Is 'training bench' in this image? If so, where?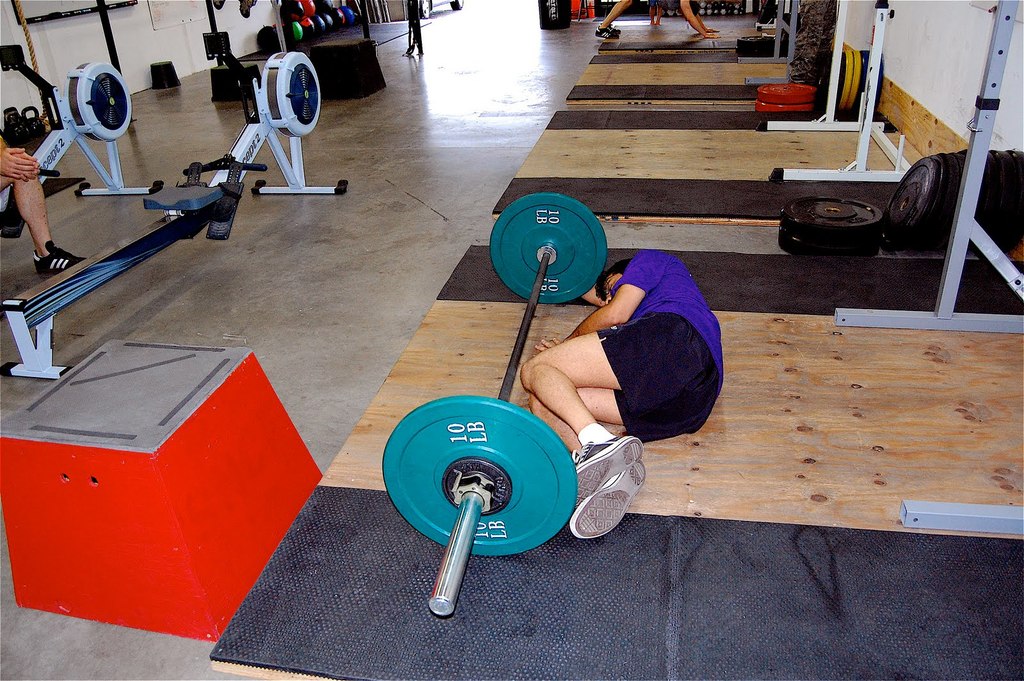
Yes, at {"x1": 0, "y1": 156, "x2": 268, "y2": 382}.
